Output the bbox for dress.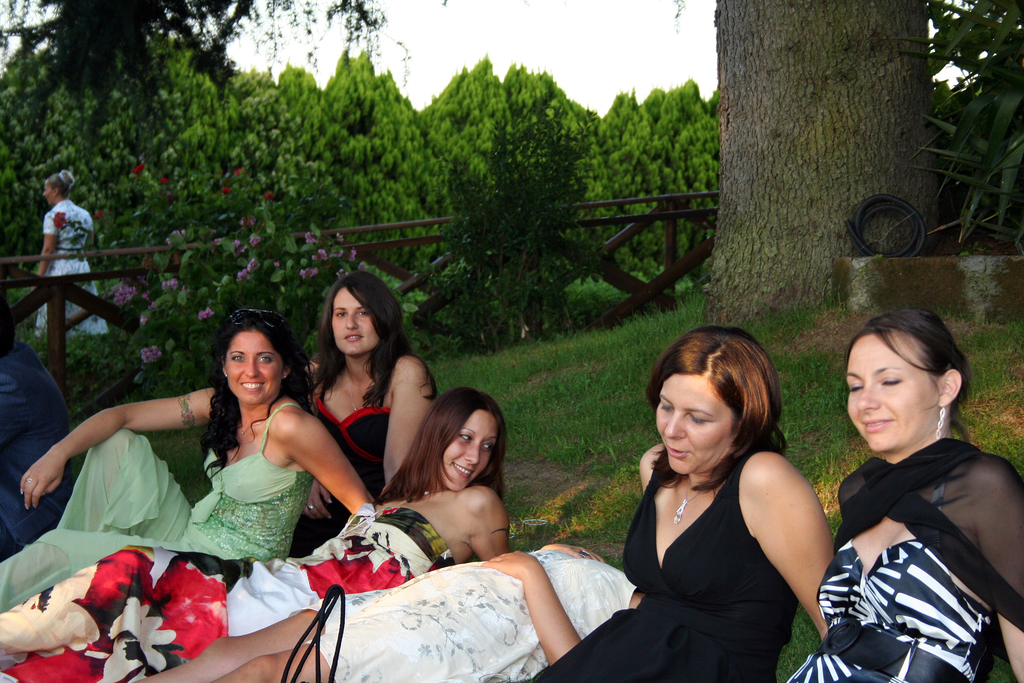
box(316, 544, 644, 682).
